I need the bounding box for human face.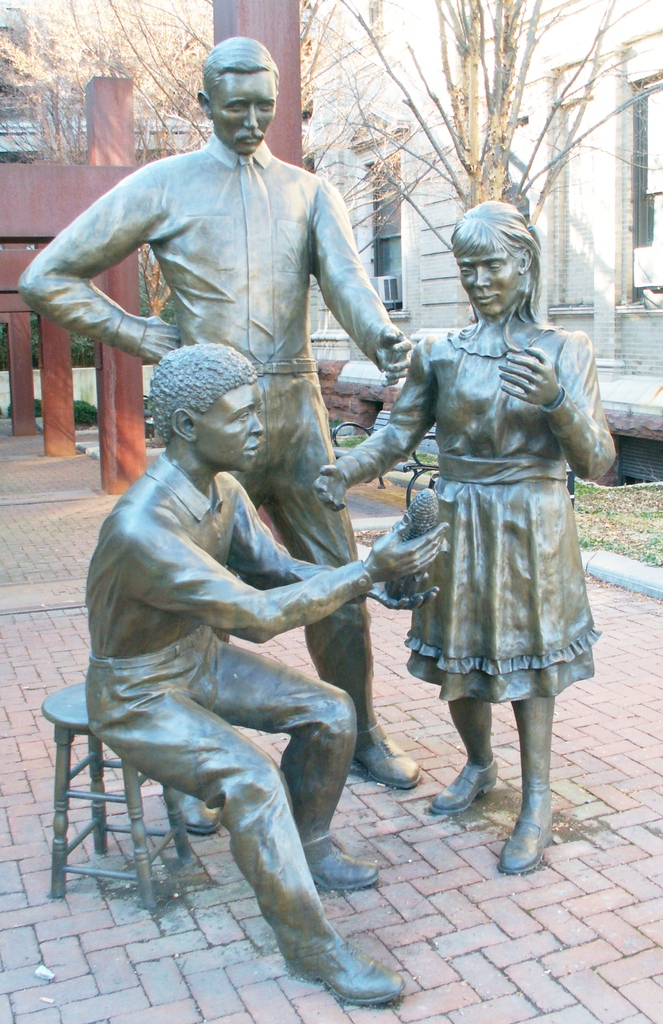
Here it is: bbox=[205, 72, 275, 157].
